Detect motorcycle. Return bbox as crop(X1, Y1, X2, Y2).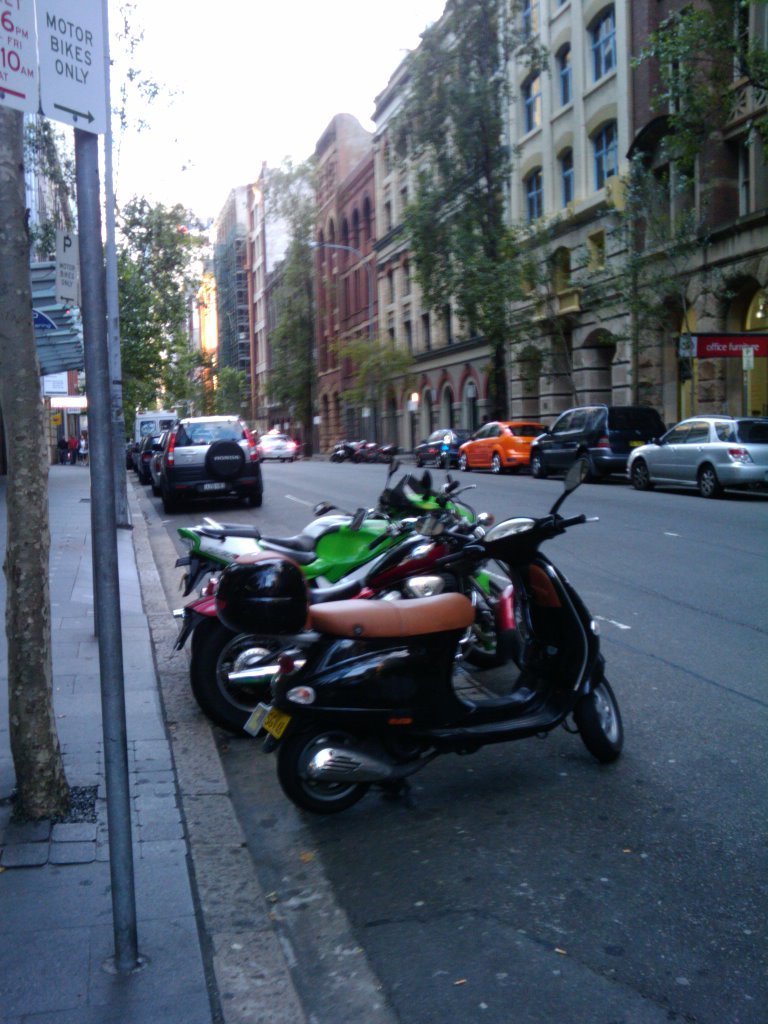
crop(170, 468, 514, 734).
